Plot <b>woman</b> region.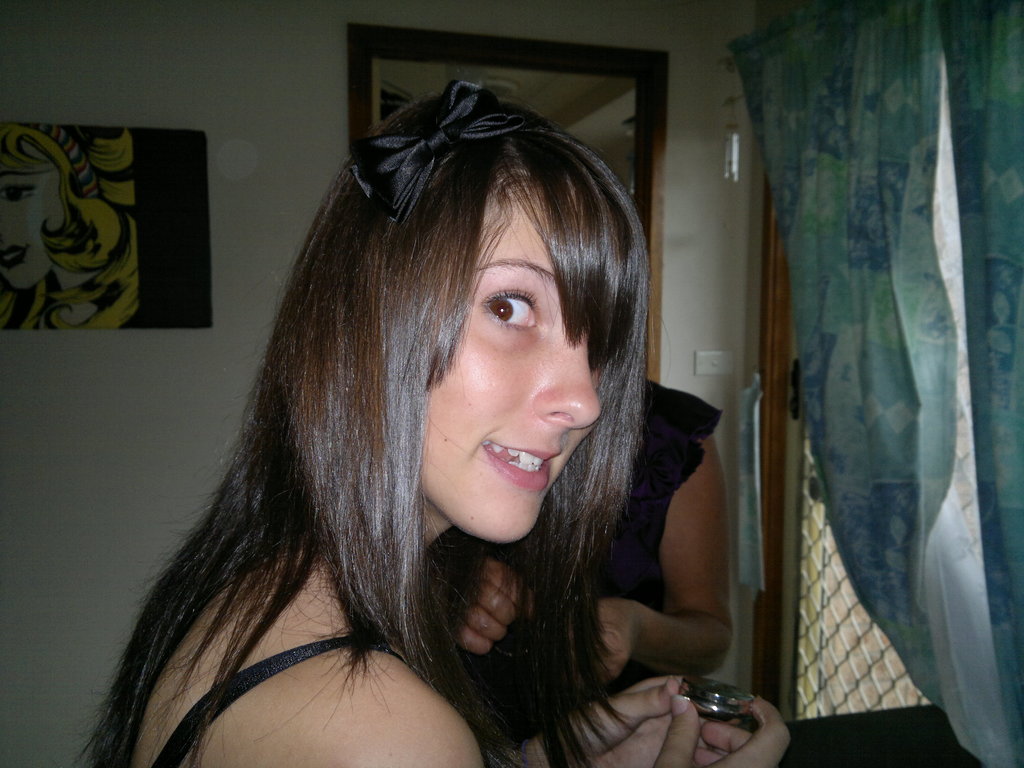
Plotted at pyautogui.locateOnScreen(465, 373, 736, 737).
